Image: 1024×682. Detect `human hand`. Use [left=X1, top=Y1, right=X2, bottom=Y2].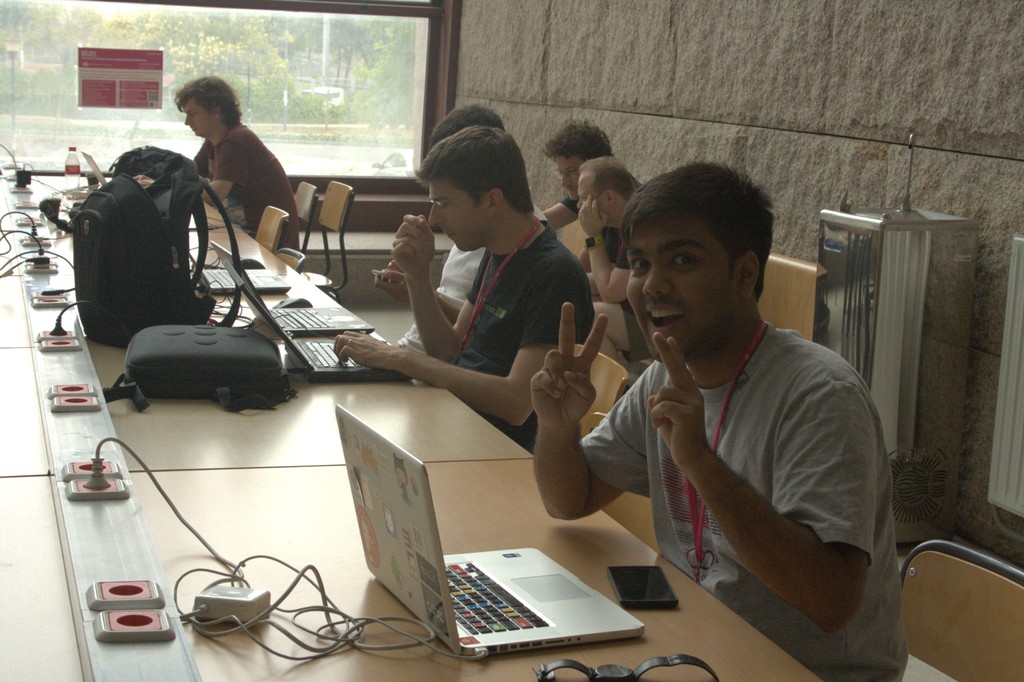
[left=135, top=171, right=152, bottom=180].
